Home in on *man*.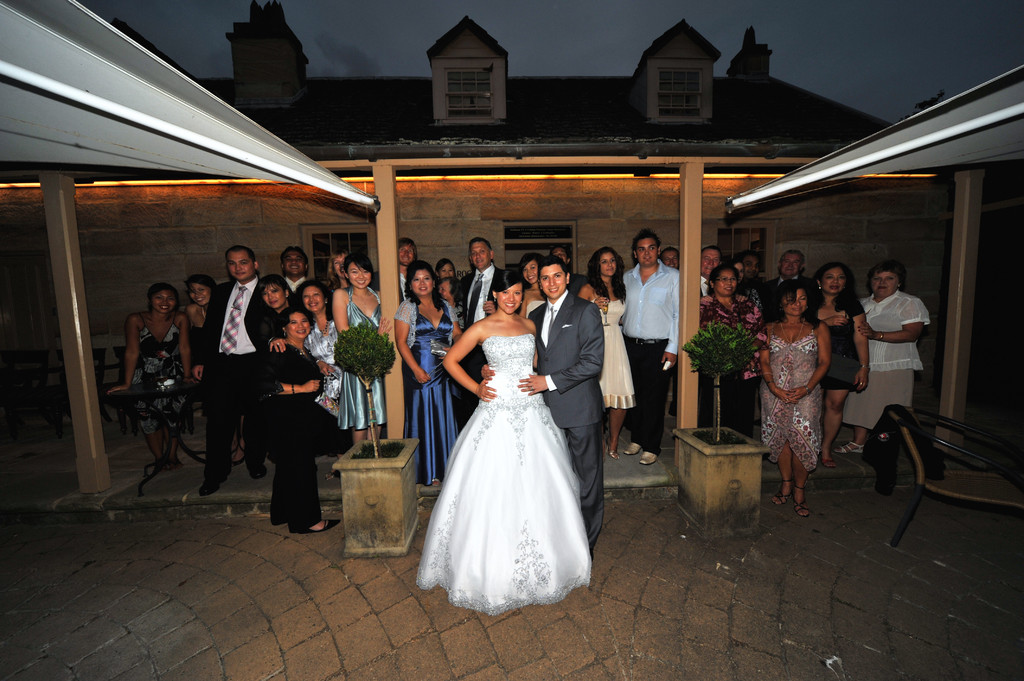
Homed in at locate(739, 248, 760, 280).
